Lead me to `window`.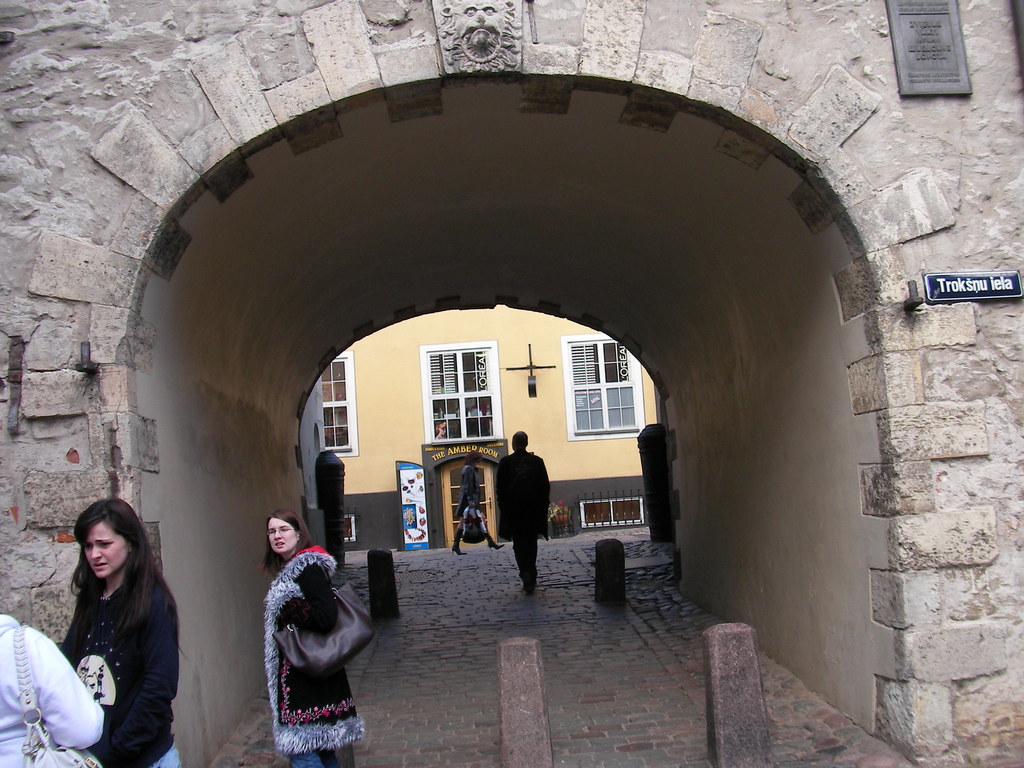
Lead to <box>436,336,509,445</box>.
